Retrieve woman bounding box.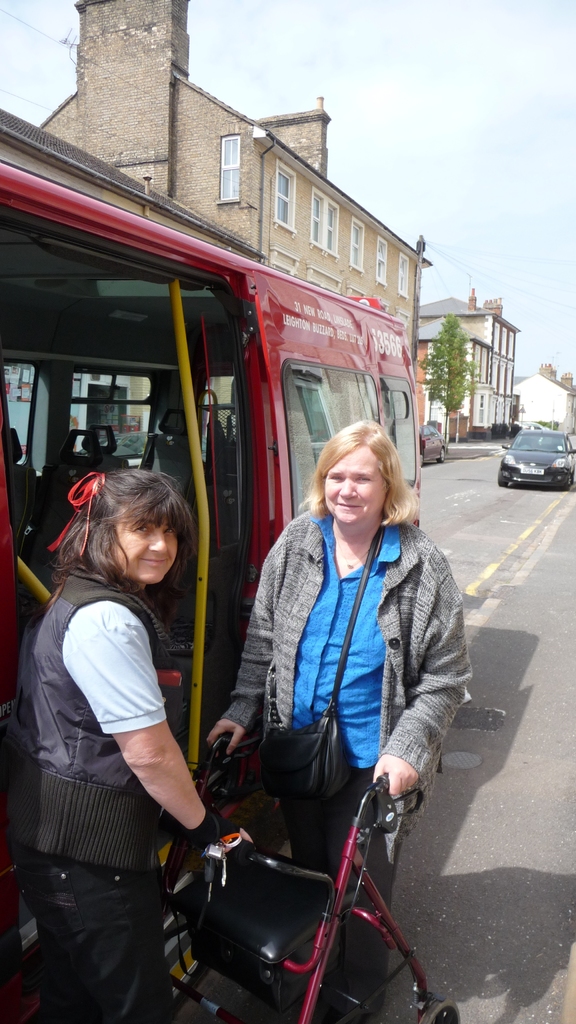
Bounding box: crop(0, 464, 253, 1023).
